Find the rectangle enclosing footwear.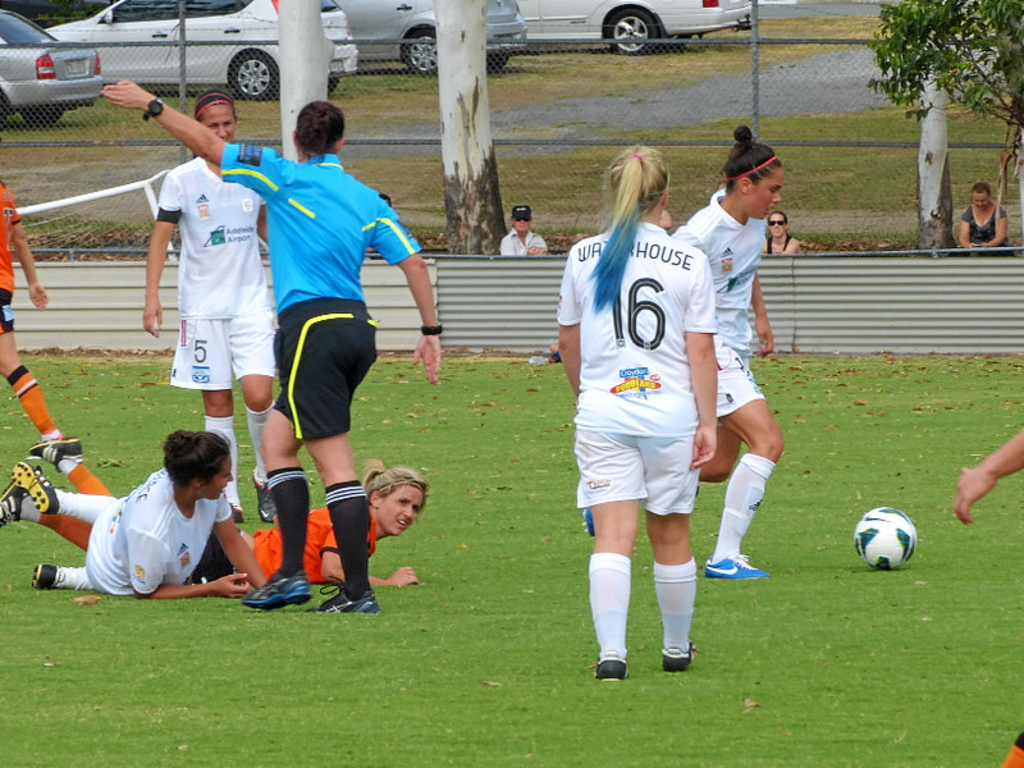
detection(579, 507, 596, 536).
